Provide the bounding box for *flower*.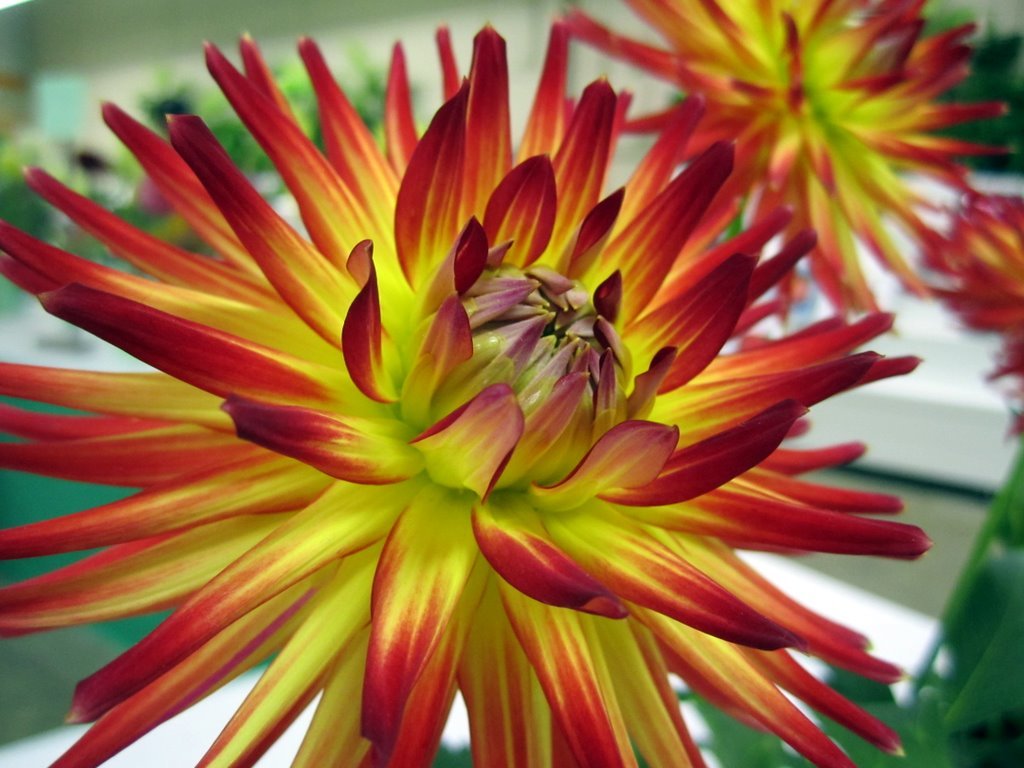
x1=554 y1=0 x2=1023 y2=337.
